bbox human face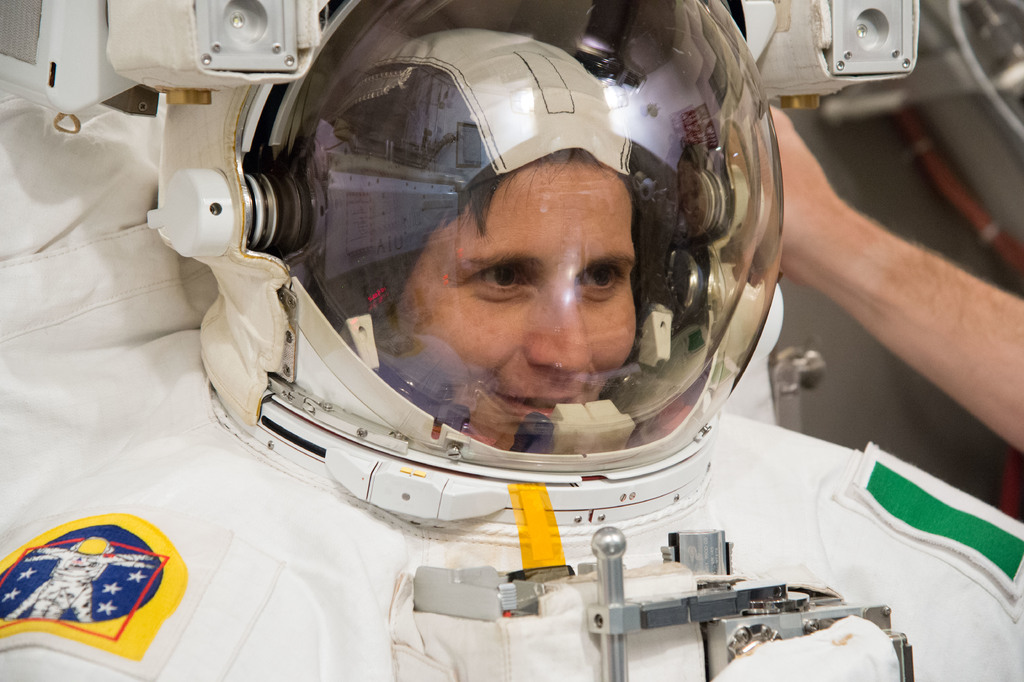
x1=381 y1=156 x2=634 y2=451
